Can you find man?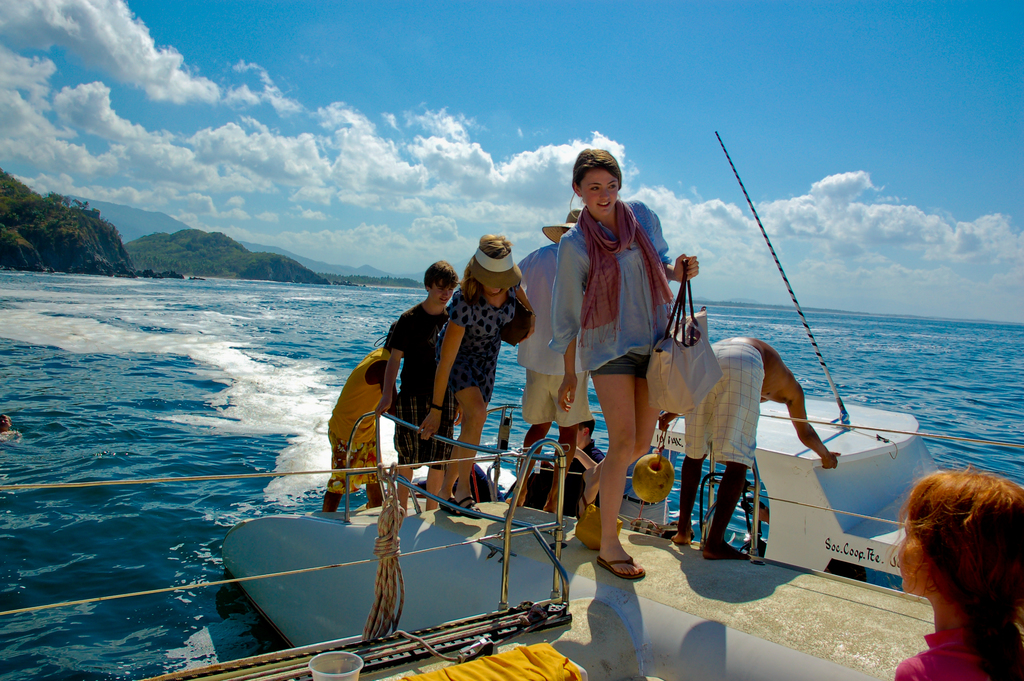
Yes, bounding box: locate(319, 324, 406, 515).
